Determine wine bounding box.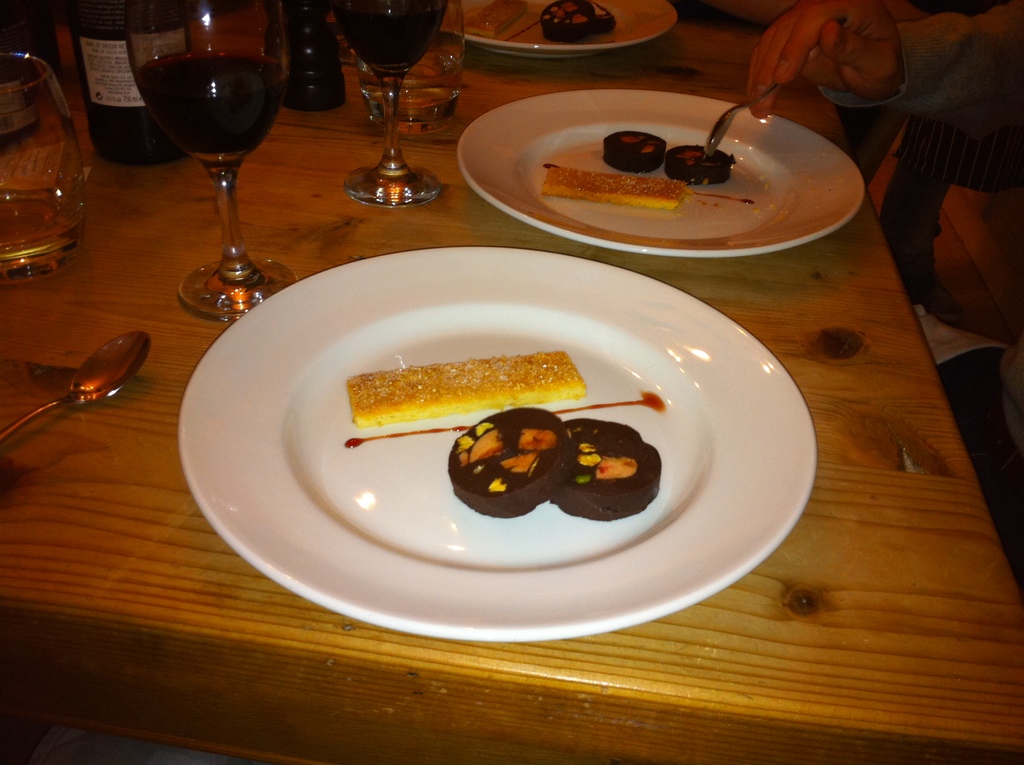
Determined: crop(126, 54, 276, 162).
